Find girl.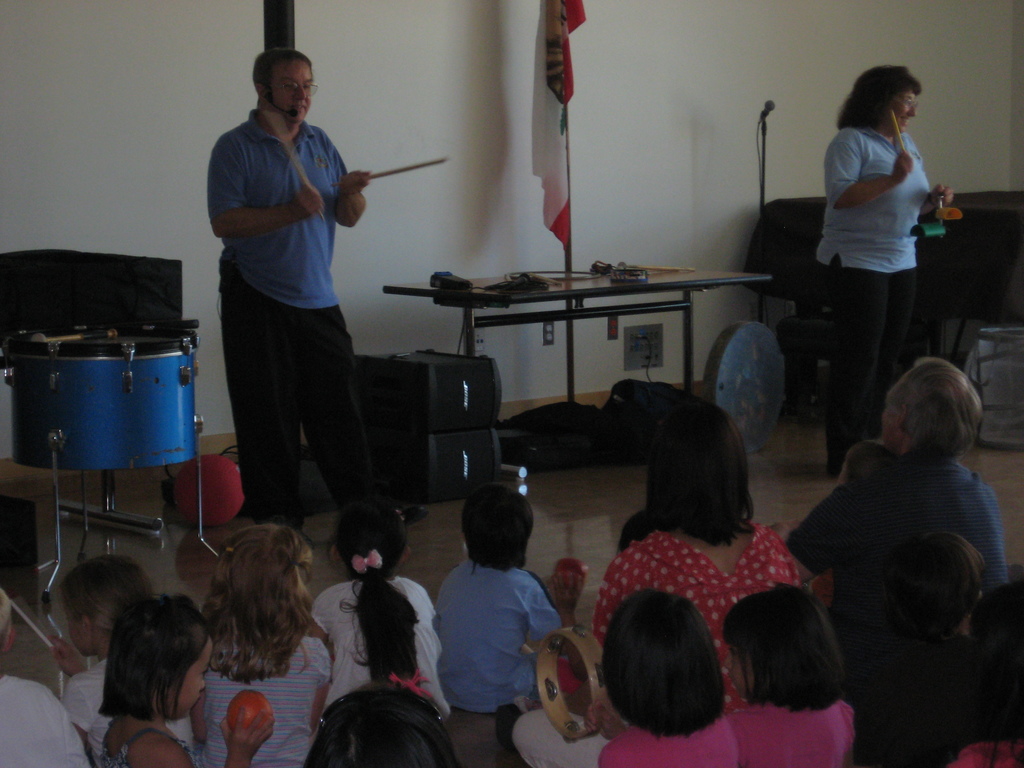
[719,584,866,767].
